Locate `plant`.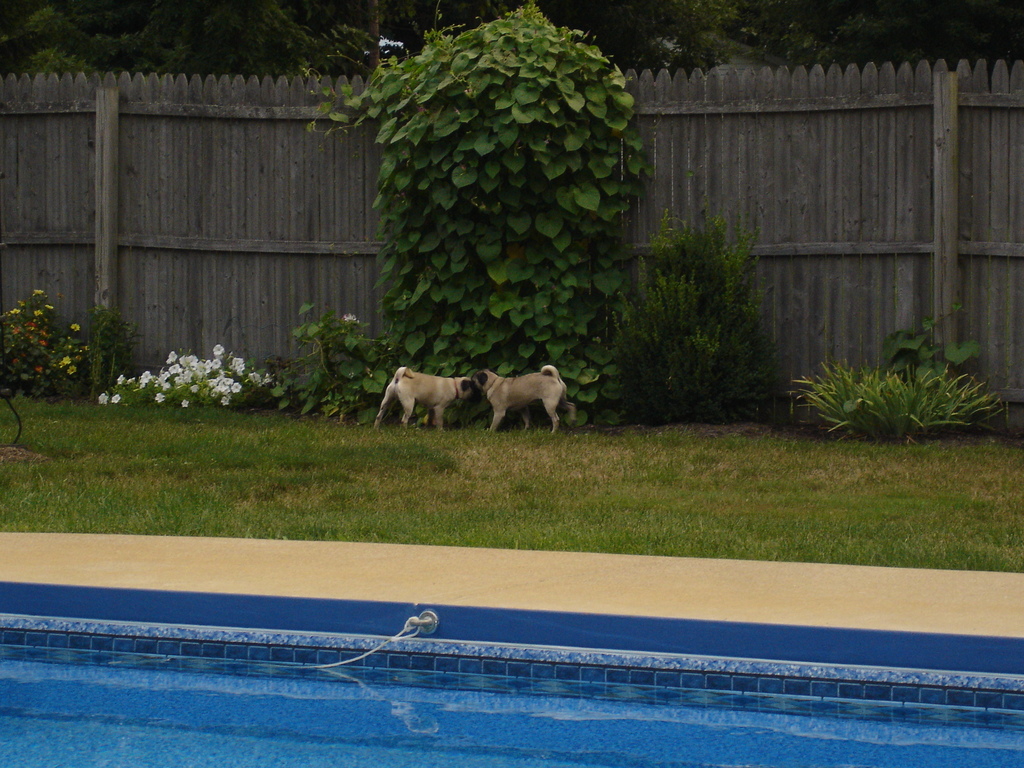
Bounding box: (left=282, top=300, right=388, bottom=419).
